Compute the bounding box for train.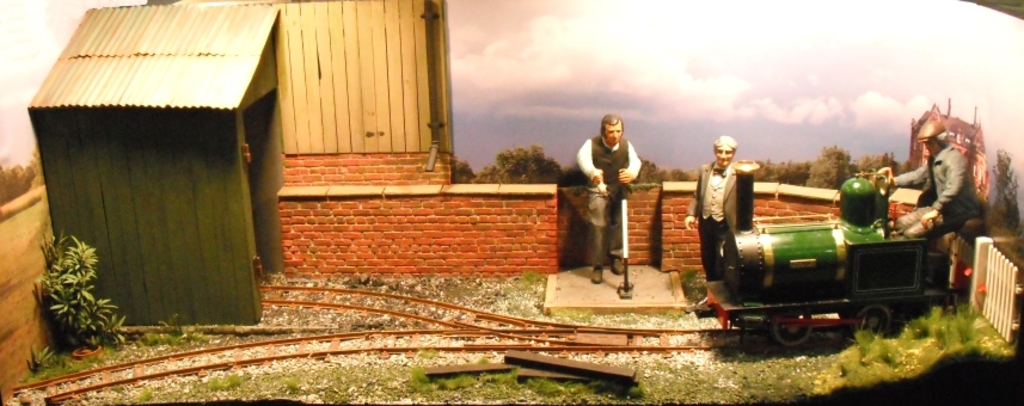
box(694, 171, 964, 347).
